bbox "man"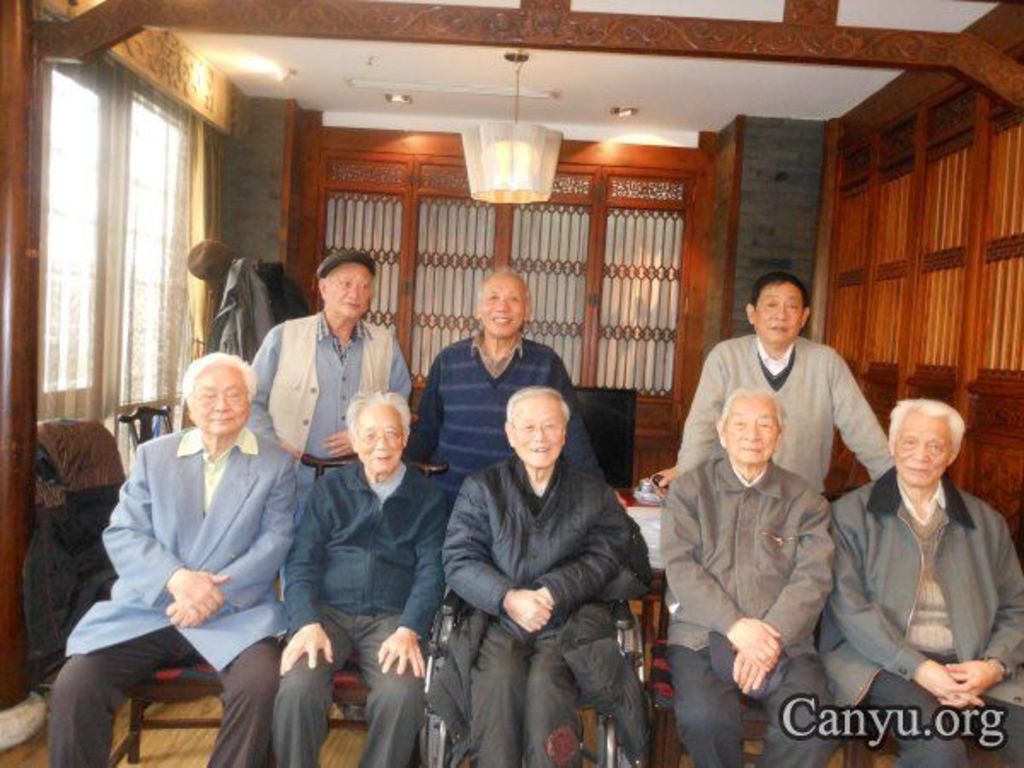
828 396 1022 766
